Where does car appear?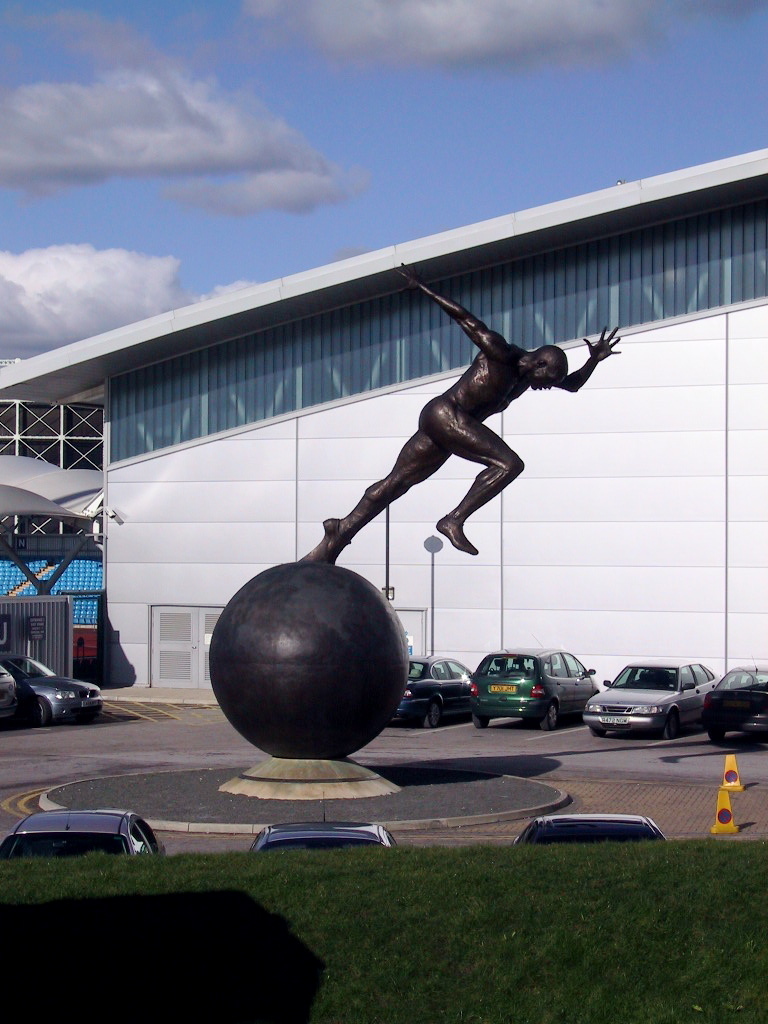
Appears at x1=0, y1=666, x2=18, y2=726.
